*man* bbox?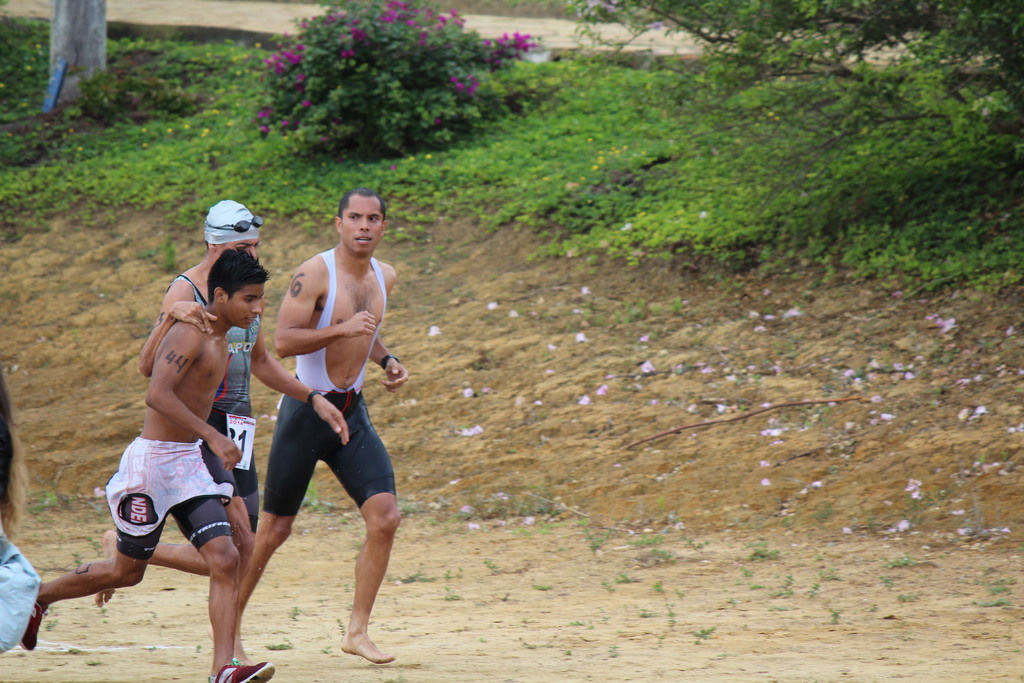
(221,181,410,671)
